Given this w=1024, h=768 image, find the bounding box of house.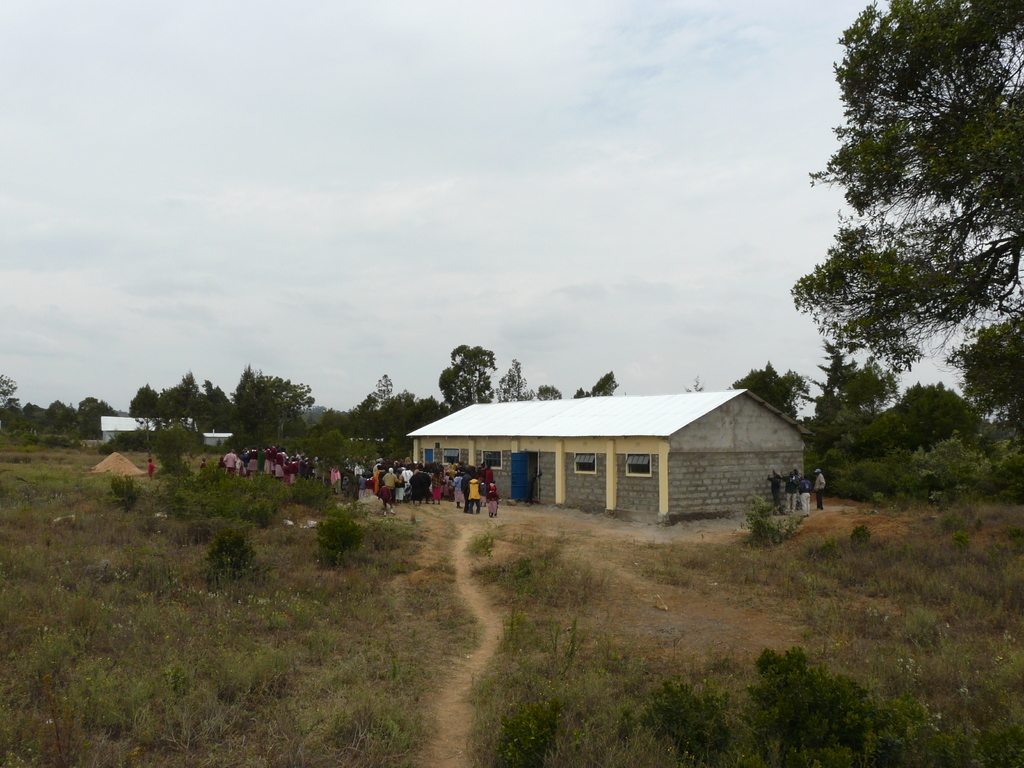
406:390:806:527.
